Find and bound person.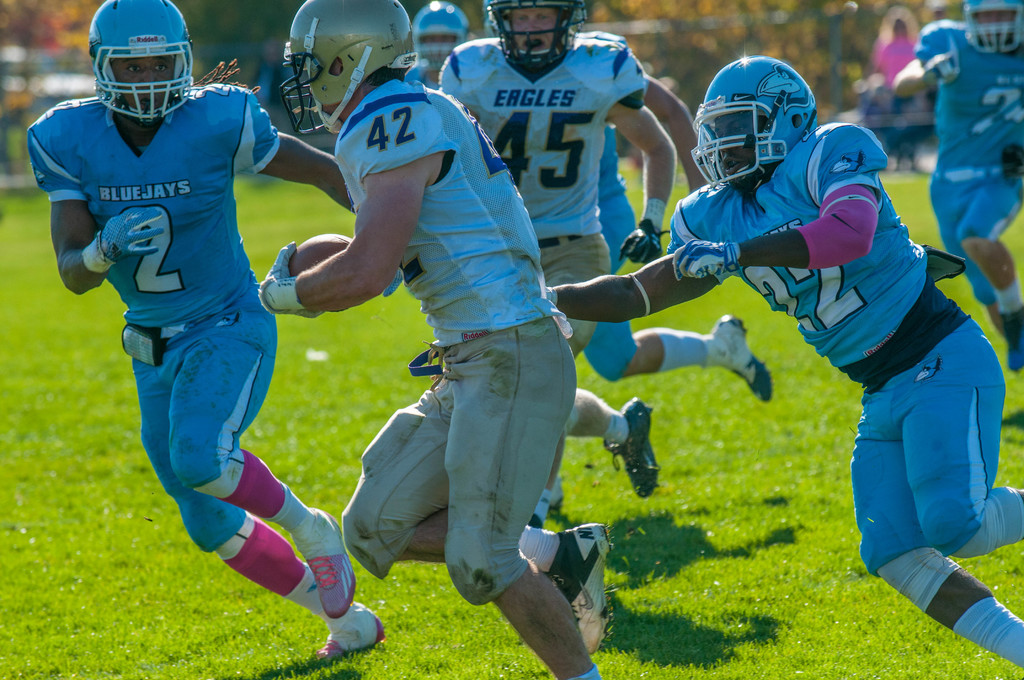
Bound: 436:0:675:530.
